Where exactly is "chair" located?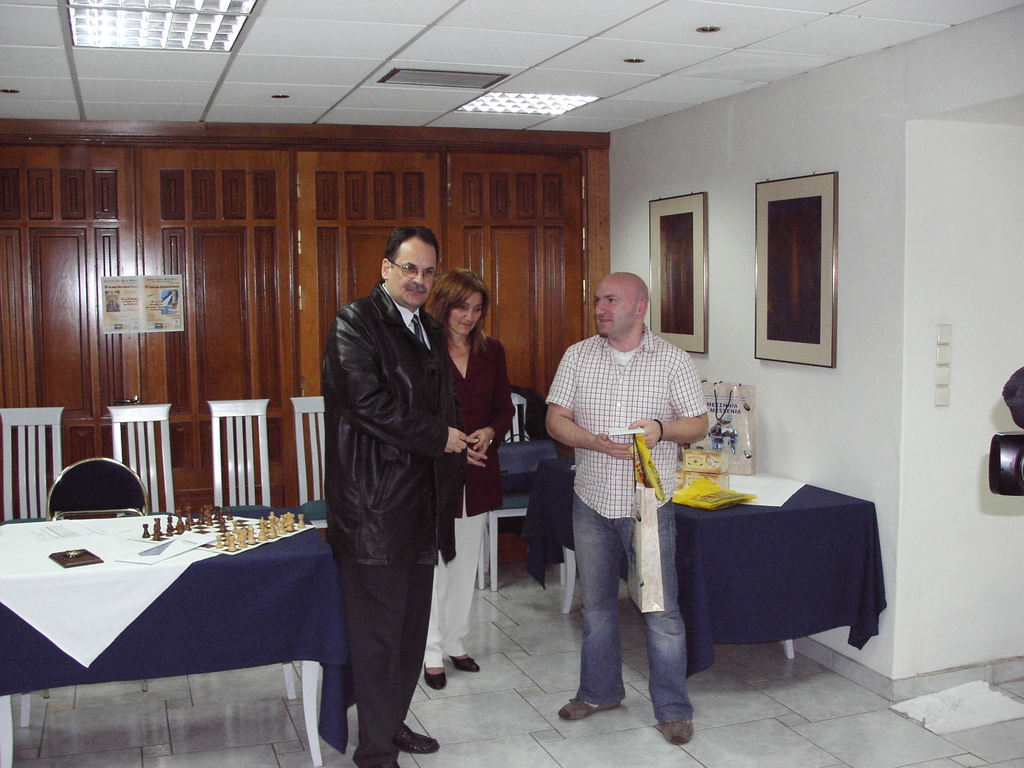
Its bounding box is [107,404,175,516].
